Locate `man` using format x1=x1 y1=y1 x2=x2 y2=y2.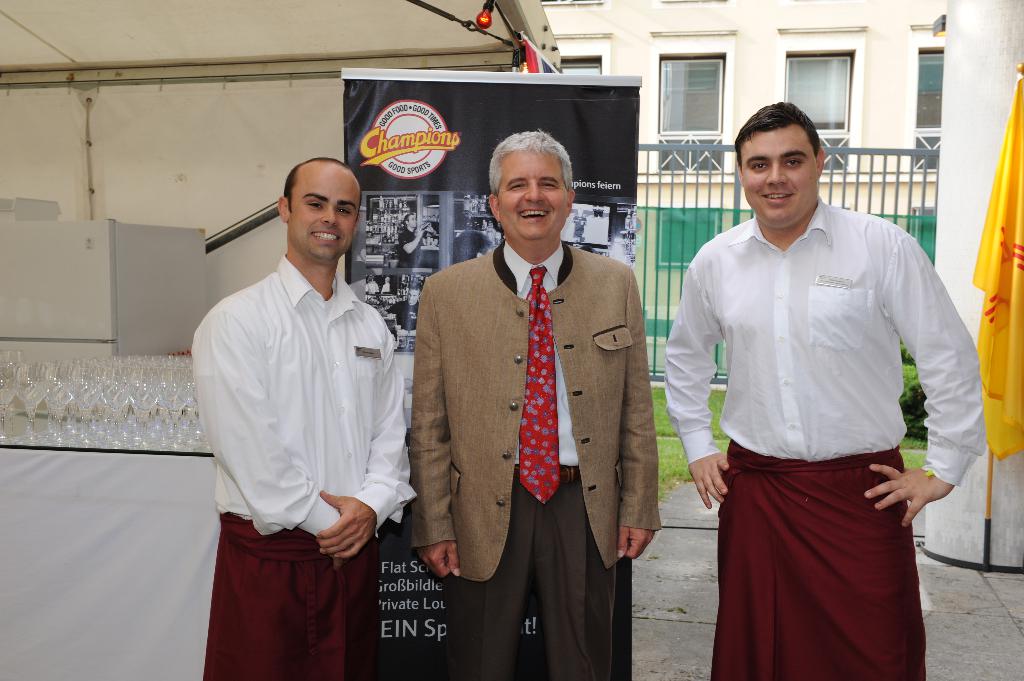
x1=408 y1=128 x2=662 y2=680.
